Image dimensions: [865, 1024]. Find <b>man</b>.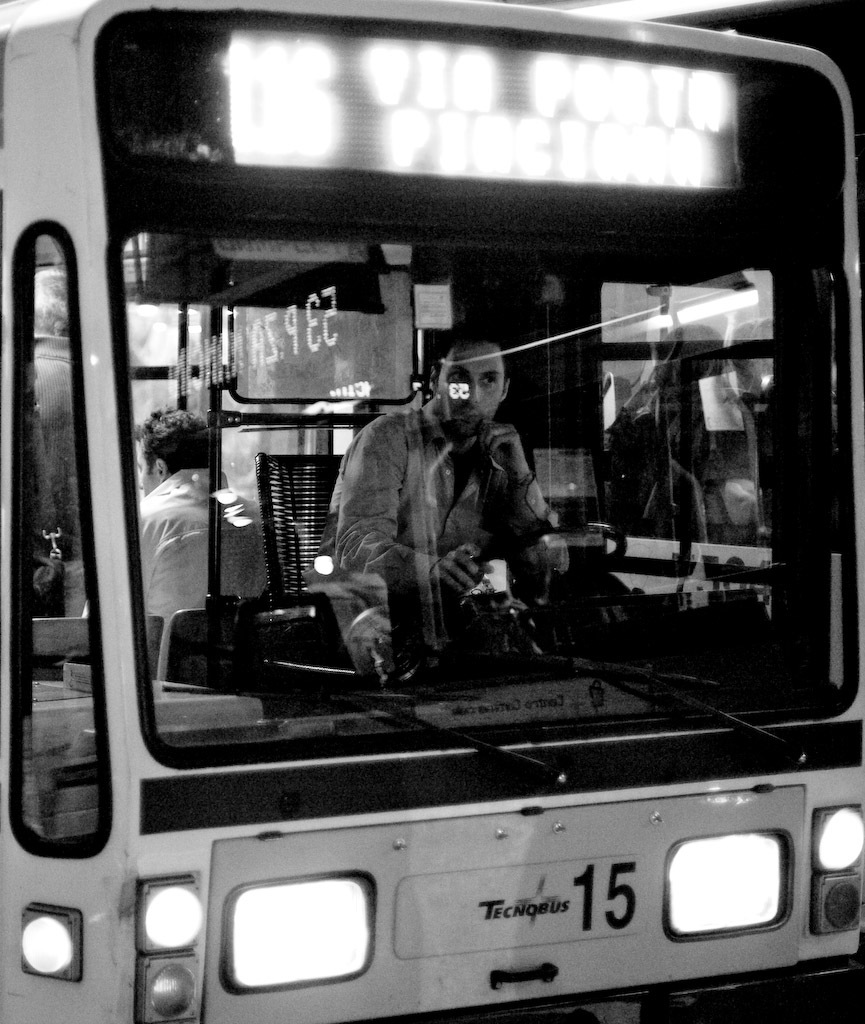
locate(81, 406, 294, 638).
